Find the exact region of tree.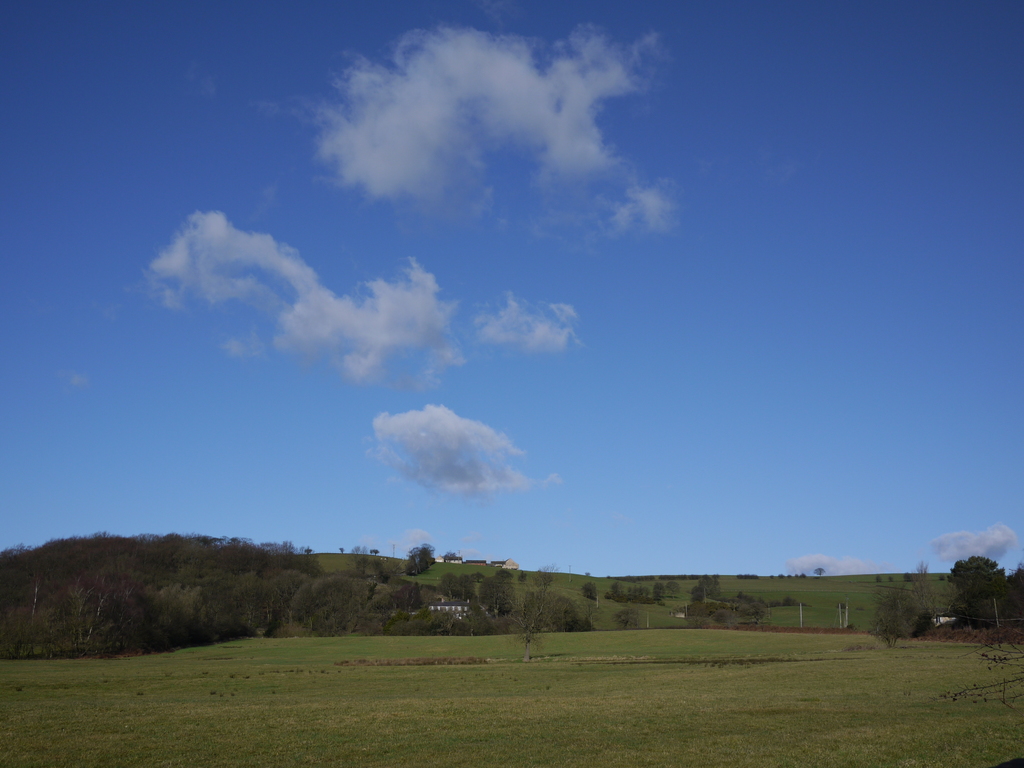
Exact region: Rect(919, 634, 1023, 712).
